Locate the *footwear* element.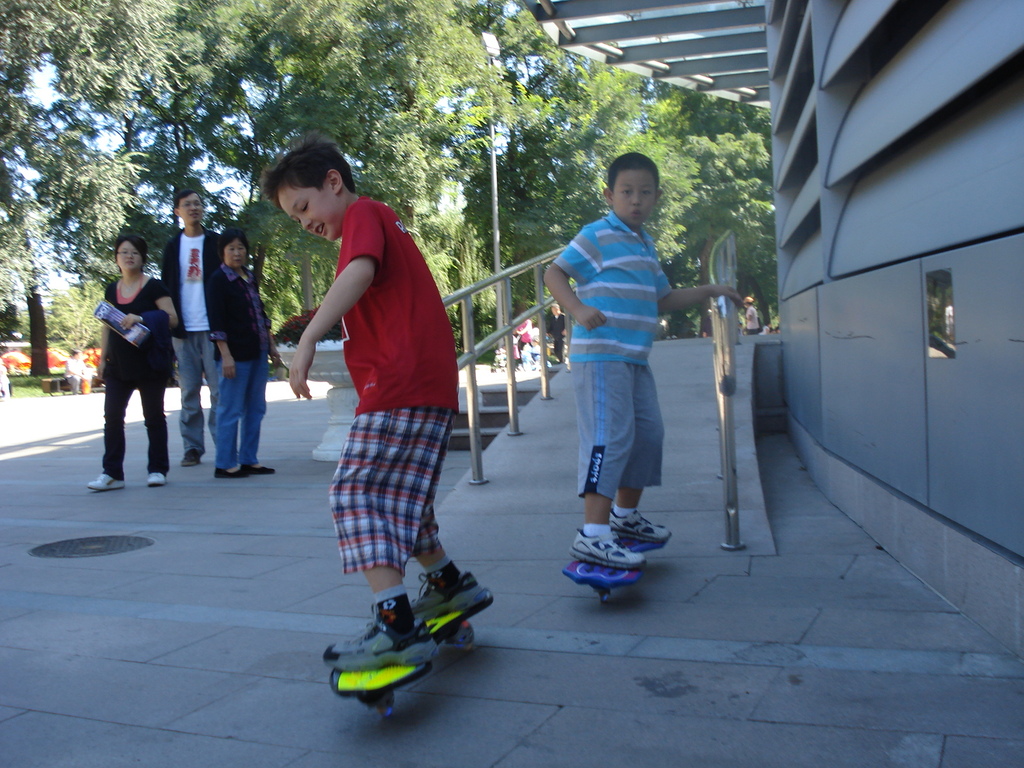
Element bbox: [x1=326, y1=607, x2=441, y2=668].
